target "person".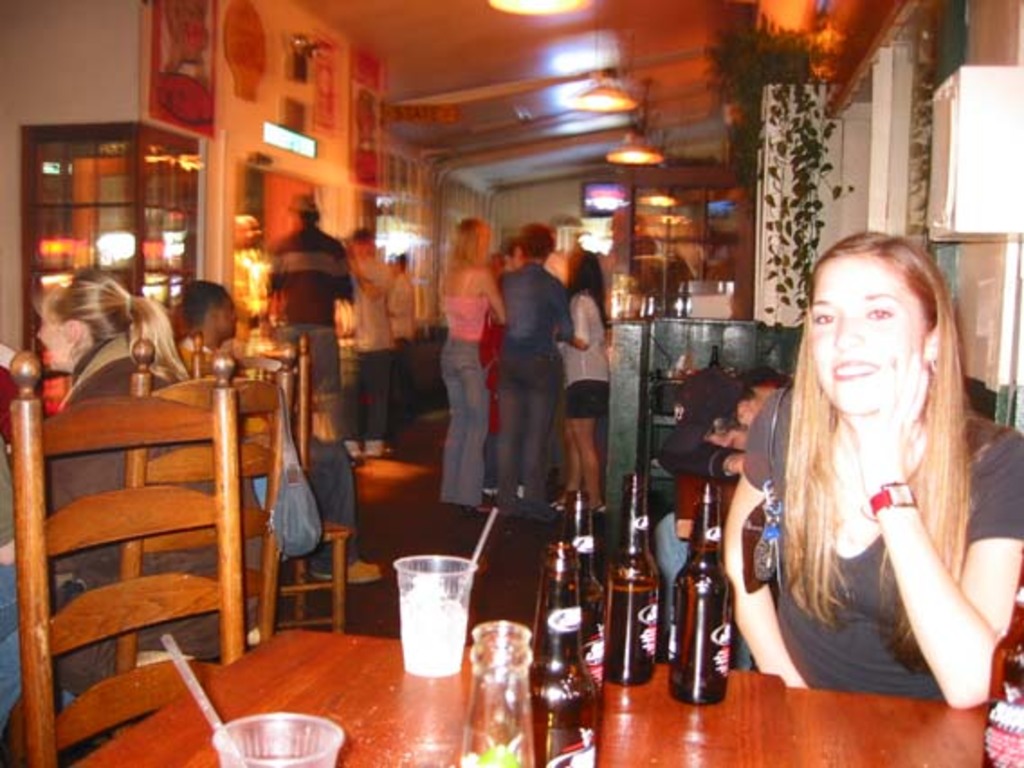
Target region: left=438, top=215, right=507, bottom=507.
